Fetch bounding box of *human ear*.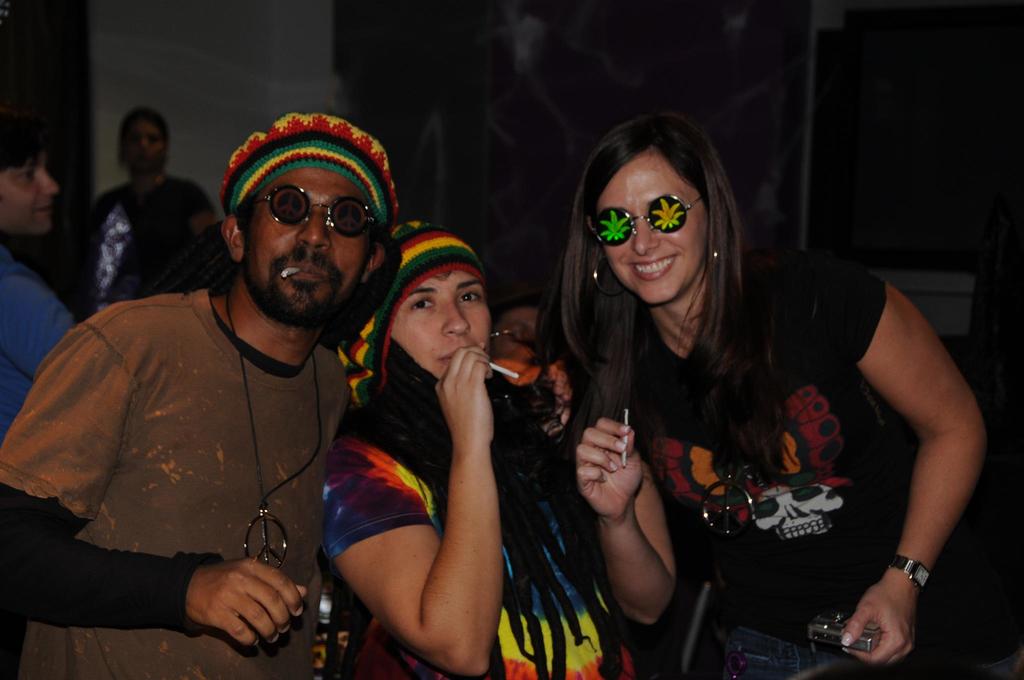
Bbox: (left=362, top=243, right=387, bottom=282).
